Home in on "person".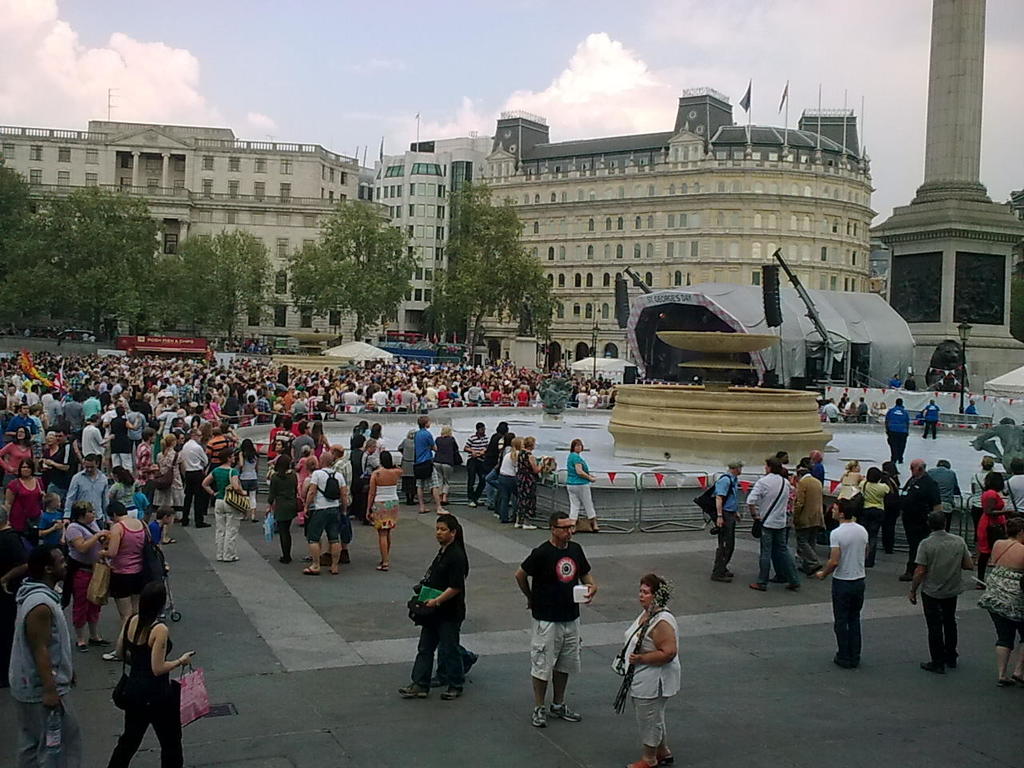
Homed in at pyautogui.locateOnScreen(493, 442, 525, 538).
